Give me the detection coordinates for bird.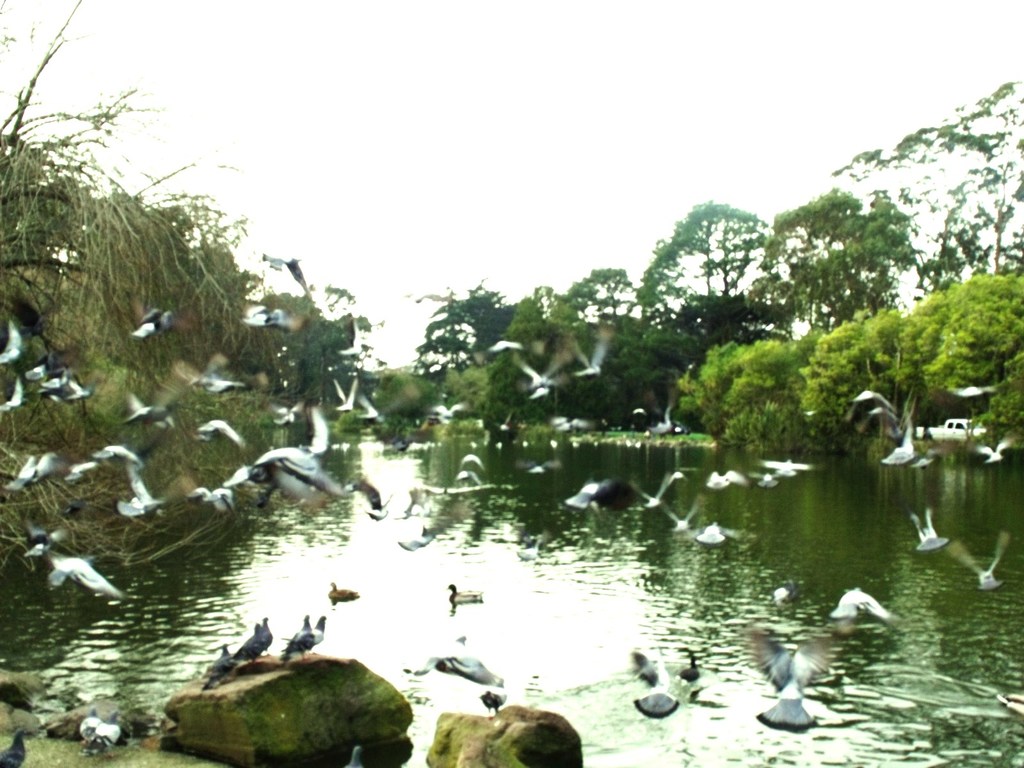
pyautogui.locateOnScreen(953, 378, 989, 396).
